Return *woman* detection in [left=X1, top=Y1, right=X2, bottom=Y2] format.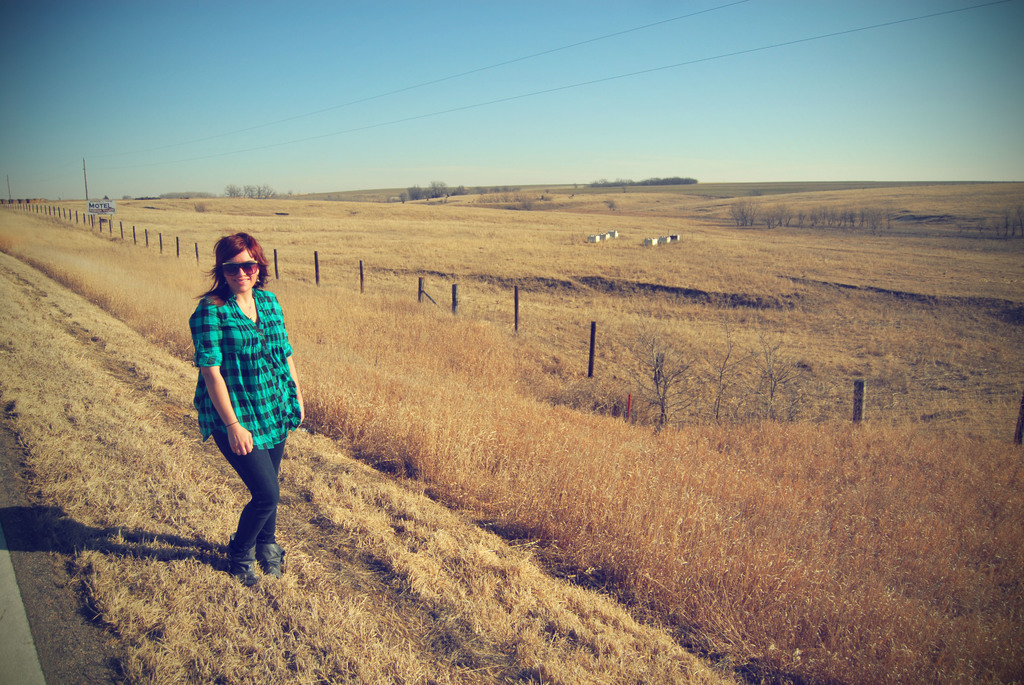
[left=186, top=232, right=295, bottom=565].
